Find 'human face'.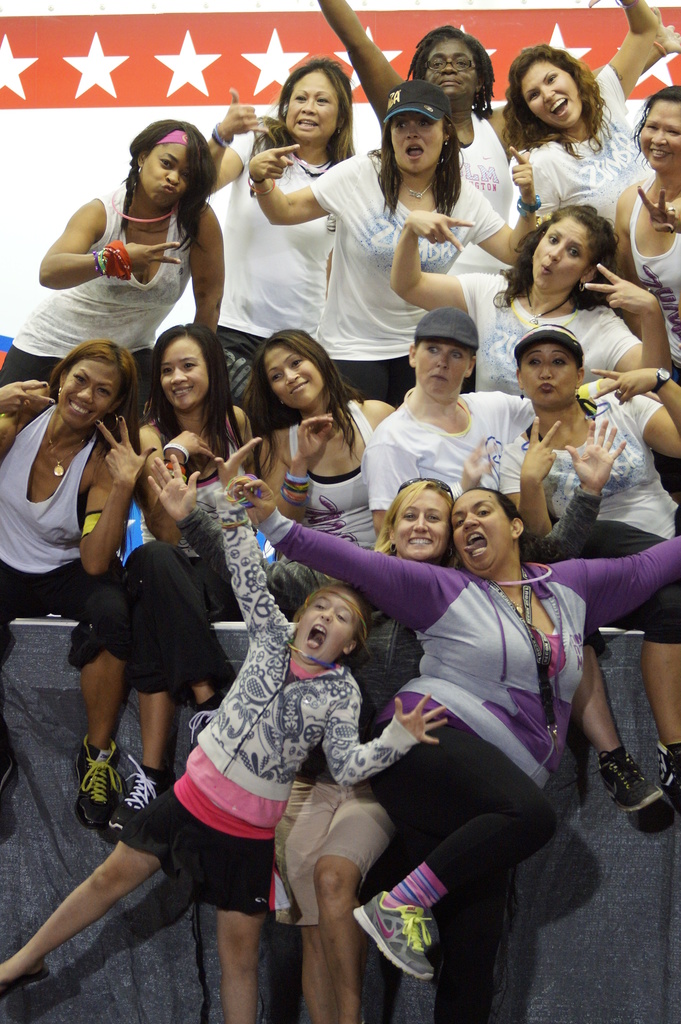
<region>452, 491, 513, 575</region>.
